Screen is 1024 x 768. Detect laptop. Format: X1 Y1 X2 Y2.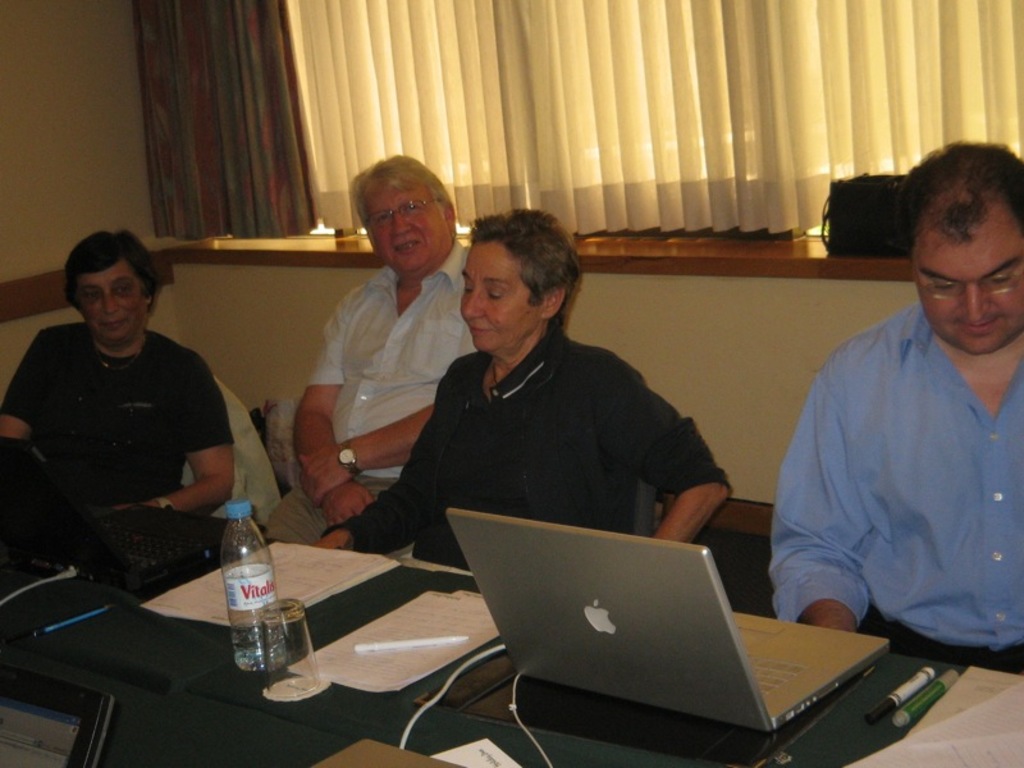
0 440 266 594.
